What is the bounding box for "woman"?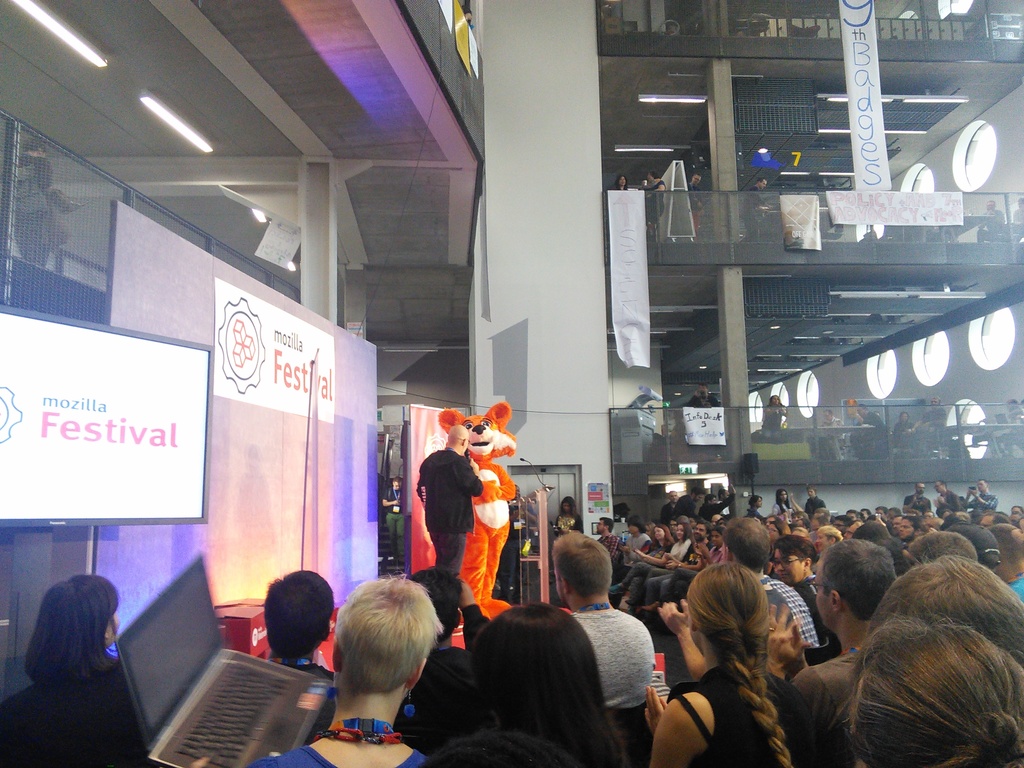
rect(893, 410, 918, 452).
